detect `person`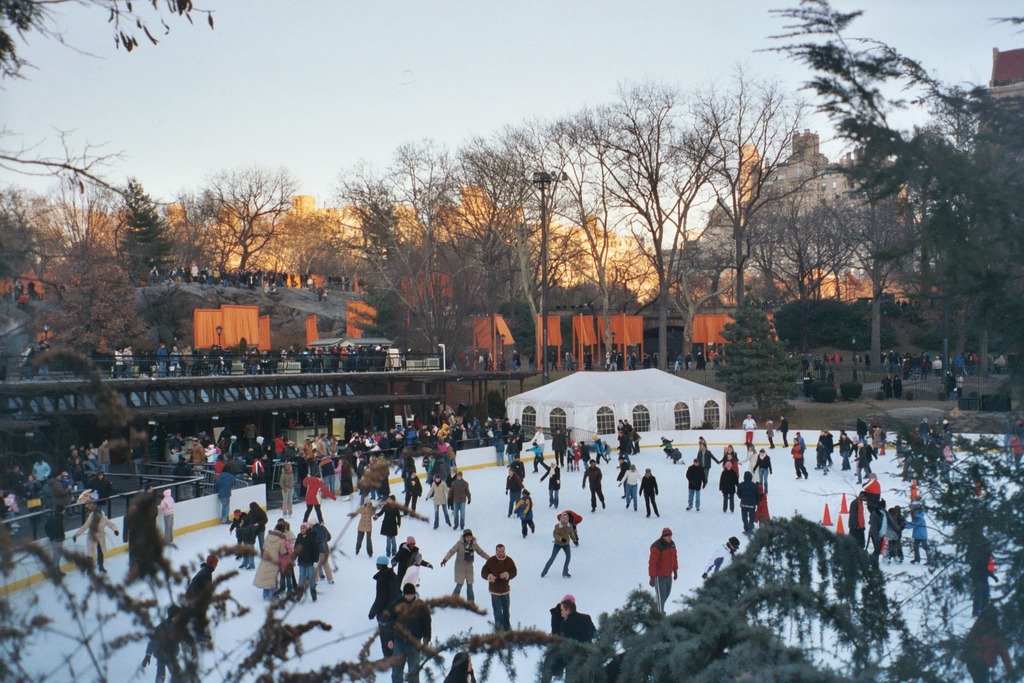
crop(480, 542, 518, 638)
